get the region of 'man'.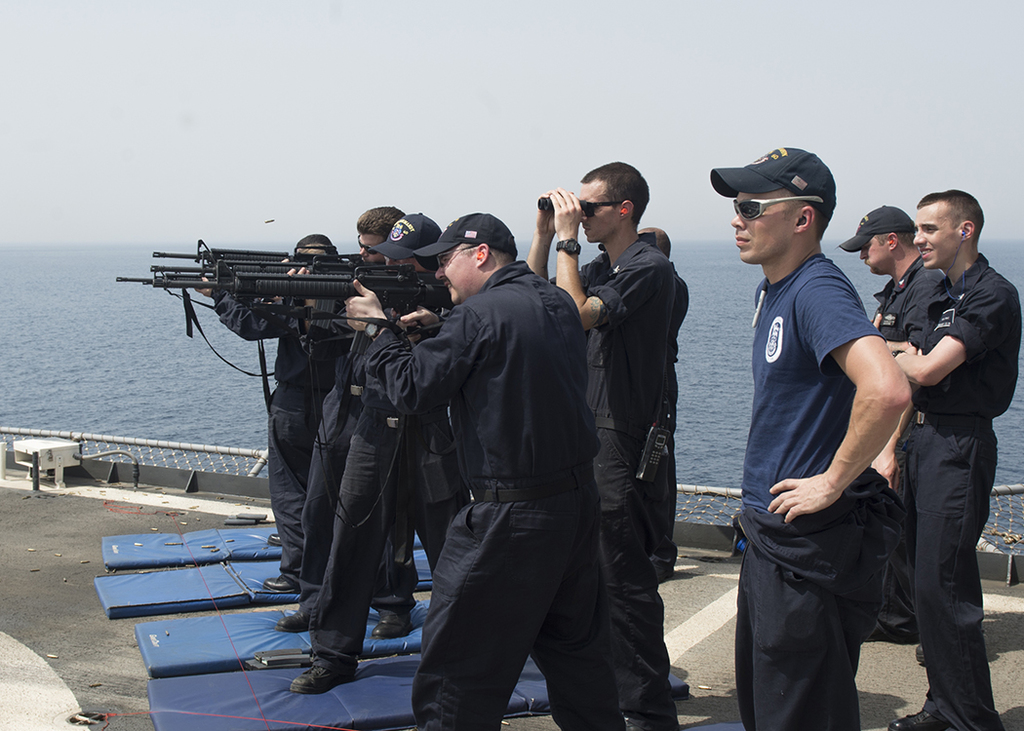
select_region(711, 144, 913, 730).
